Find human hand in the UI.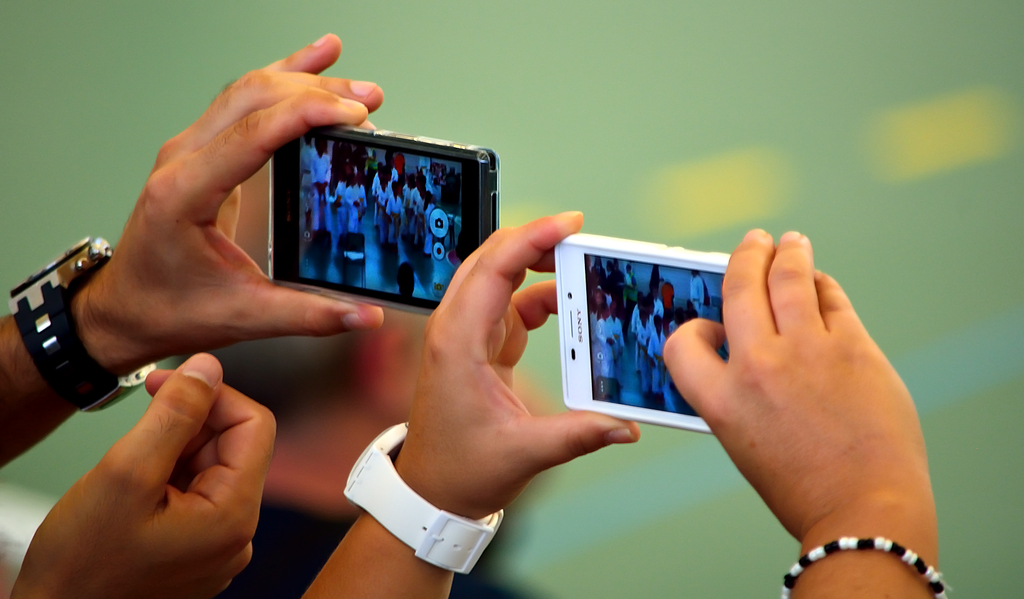
UI element at (86,30,384,354).
